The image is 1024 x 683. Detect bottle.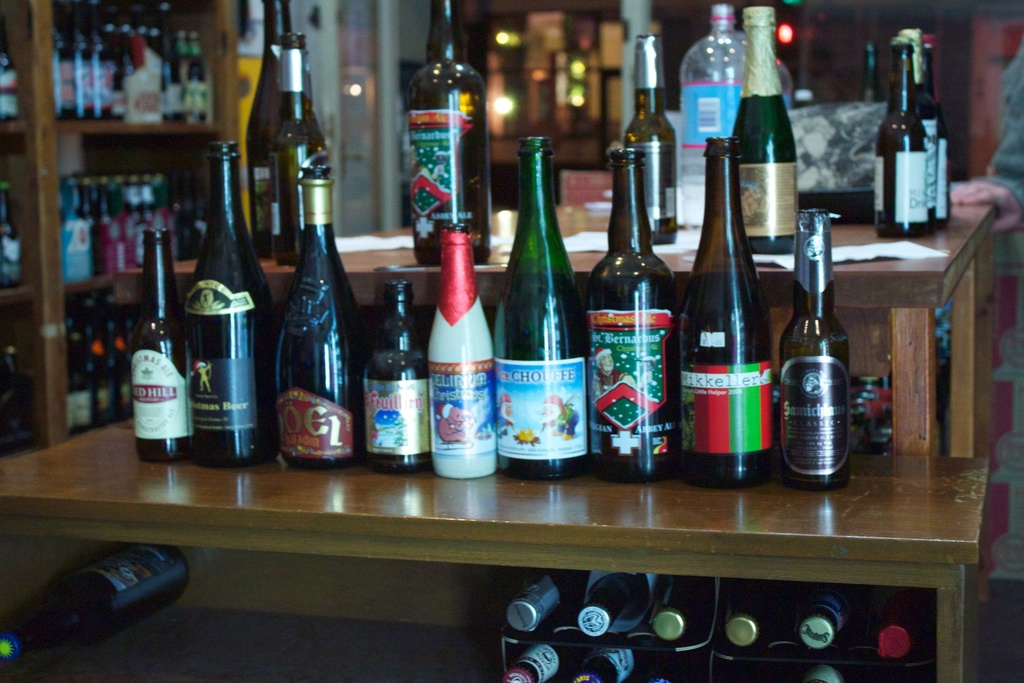
Detection: 500 127 597 492.
